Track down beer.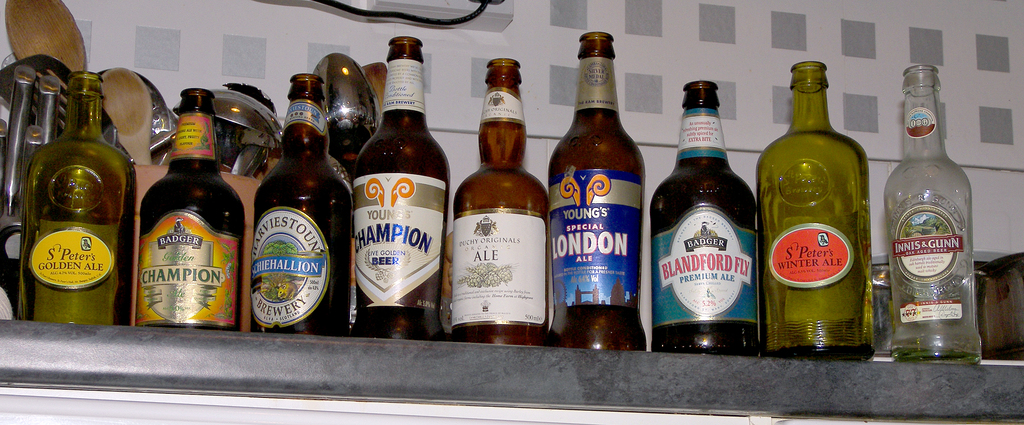
Tracked to {"x1": 354, "y1": 24, "x2": 458, "y2": 345}.
